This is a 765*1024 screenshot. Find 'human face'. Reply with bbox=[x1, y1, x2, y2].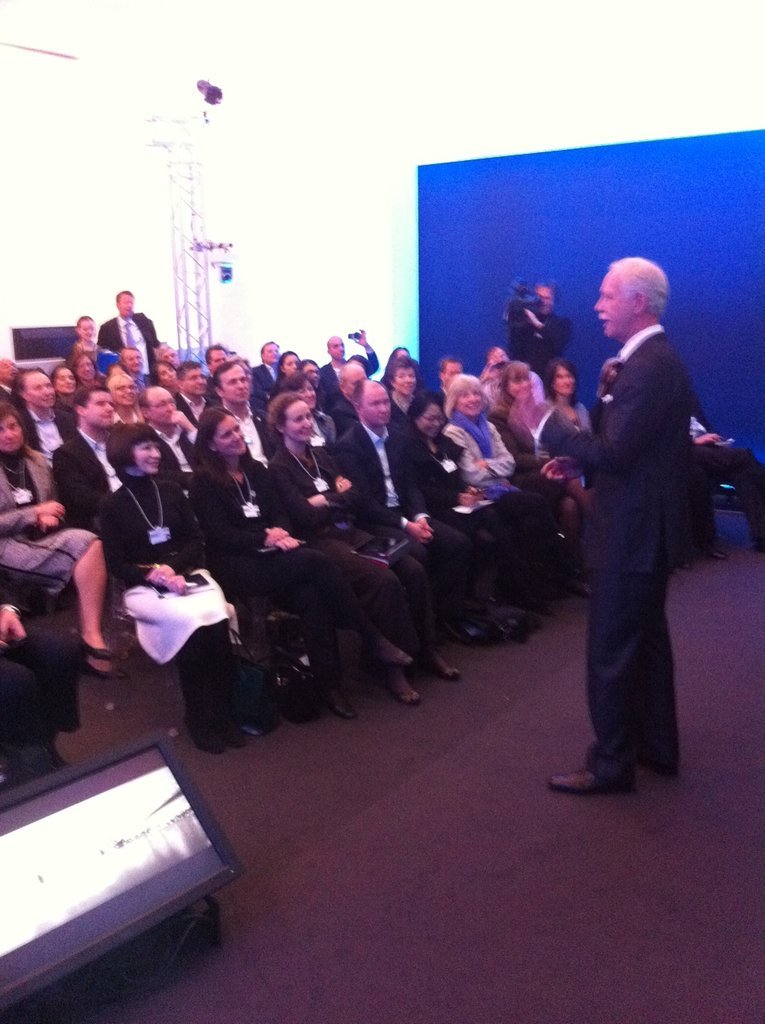
bbox=[280, 350, 296, 372].
